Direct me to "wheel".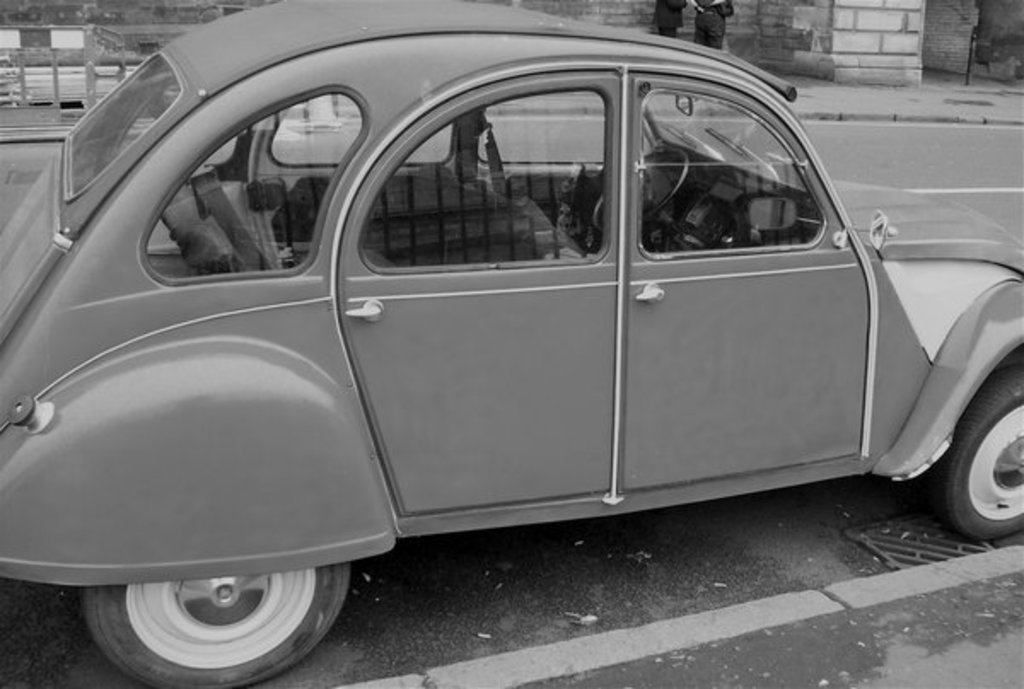
Direction: [594,145,689,232].
